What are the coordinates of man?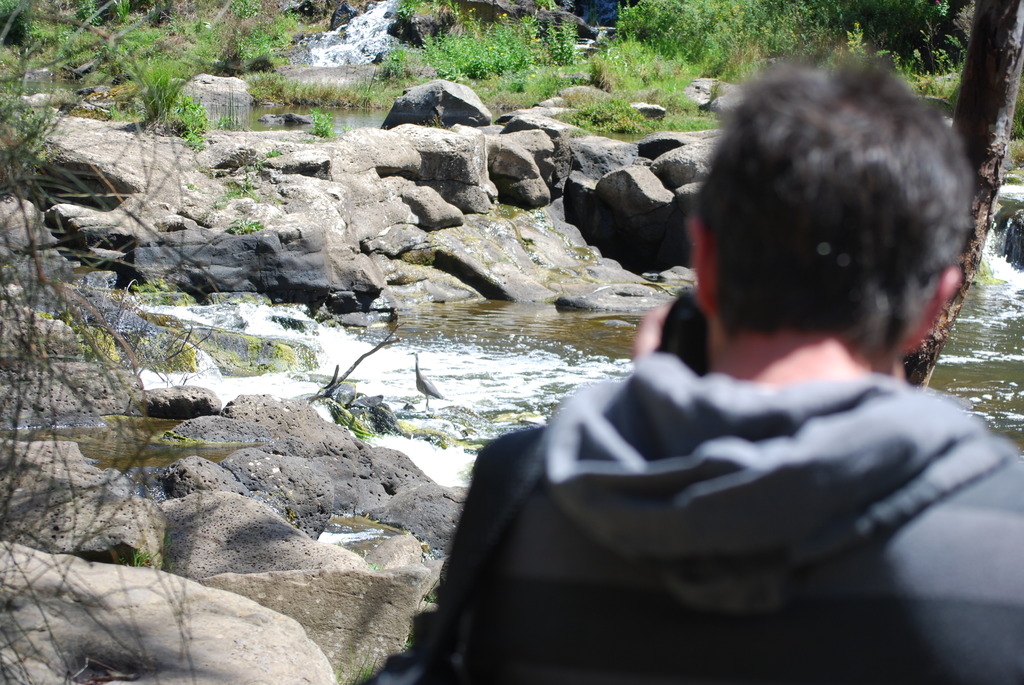
x1=443 y1=64 x2=1013 y2=673.
